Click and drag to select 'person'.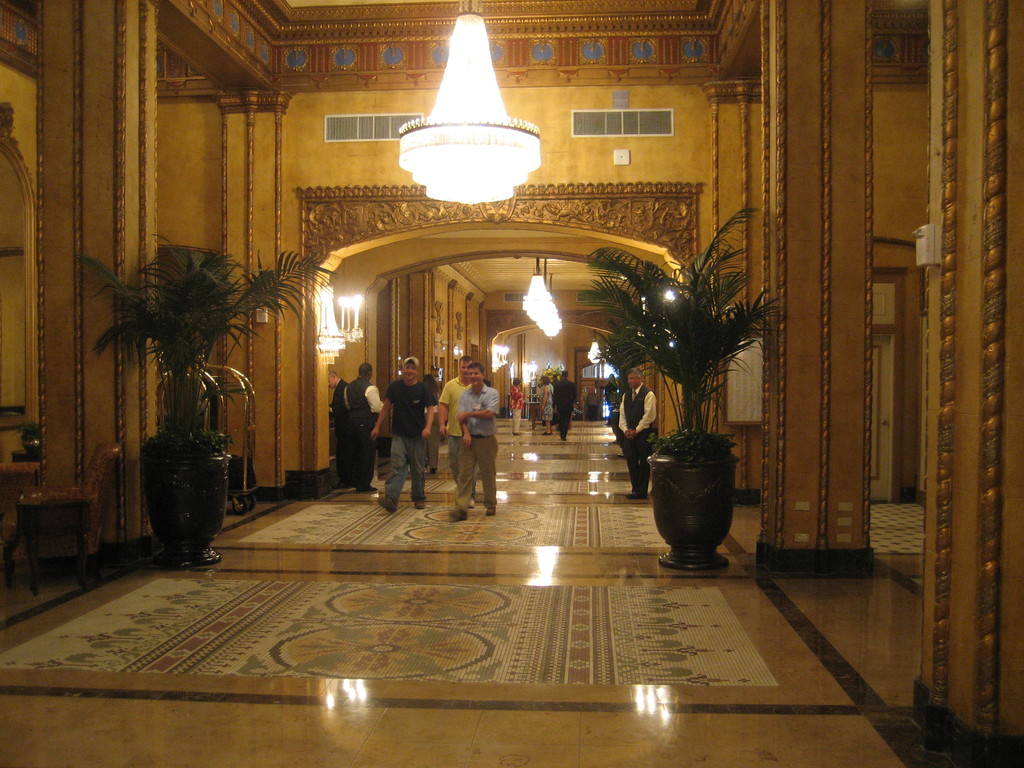
Selection: crop(509, 380, 527, 439).
